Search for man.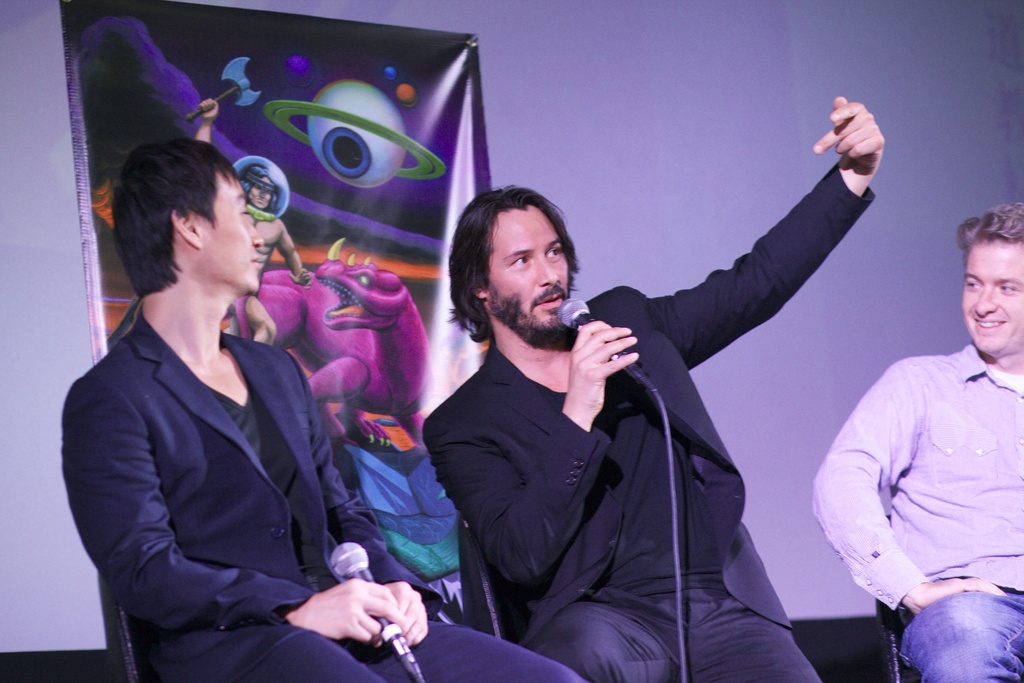
Found at region(378, 103, 858, 667).
